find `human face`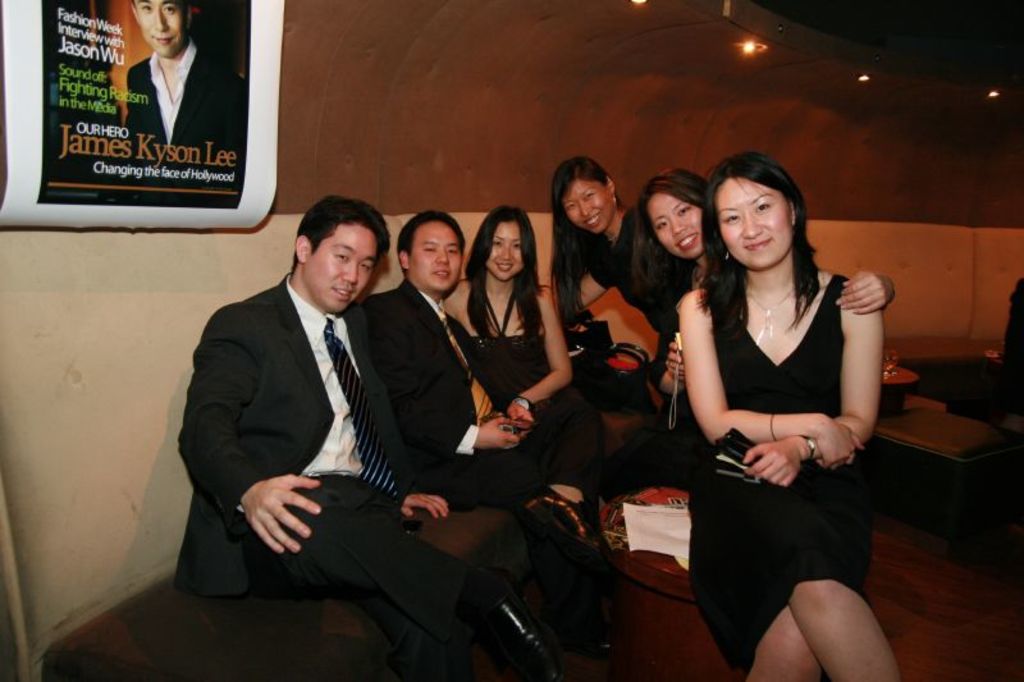
653/197/707/256
